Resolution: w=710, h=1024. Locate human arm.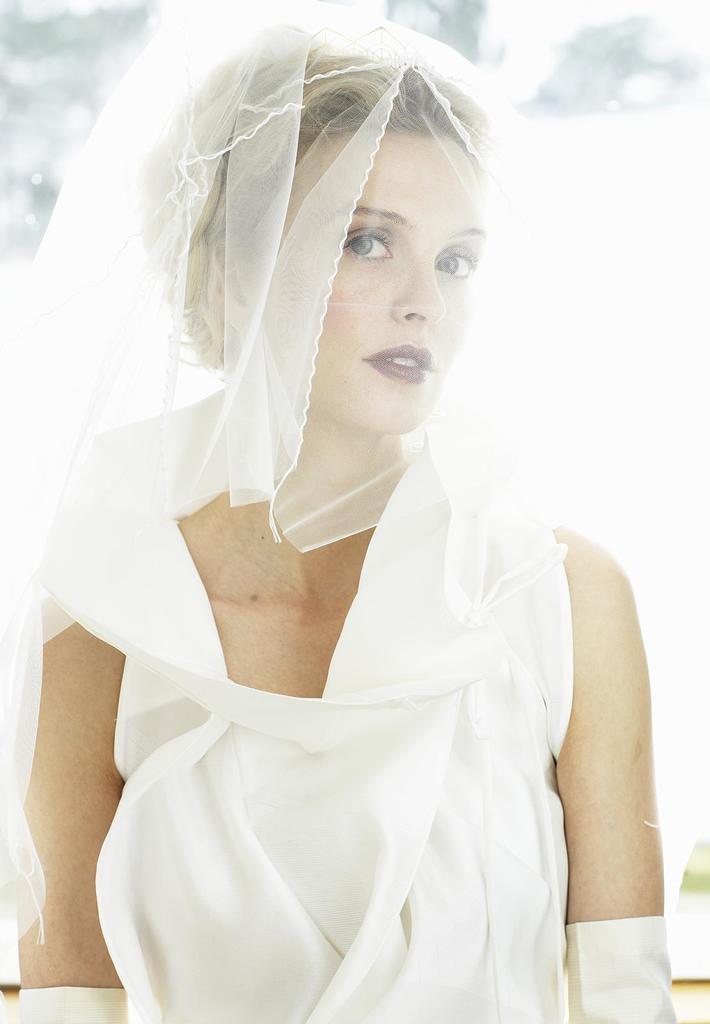
bbox=(523, 506, 674, 1006).
